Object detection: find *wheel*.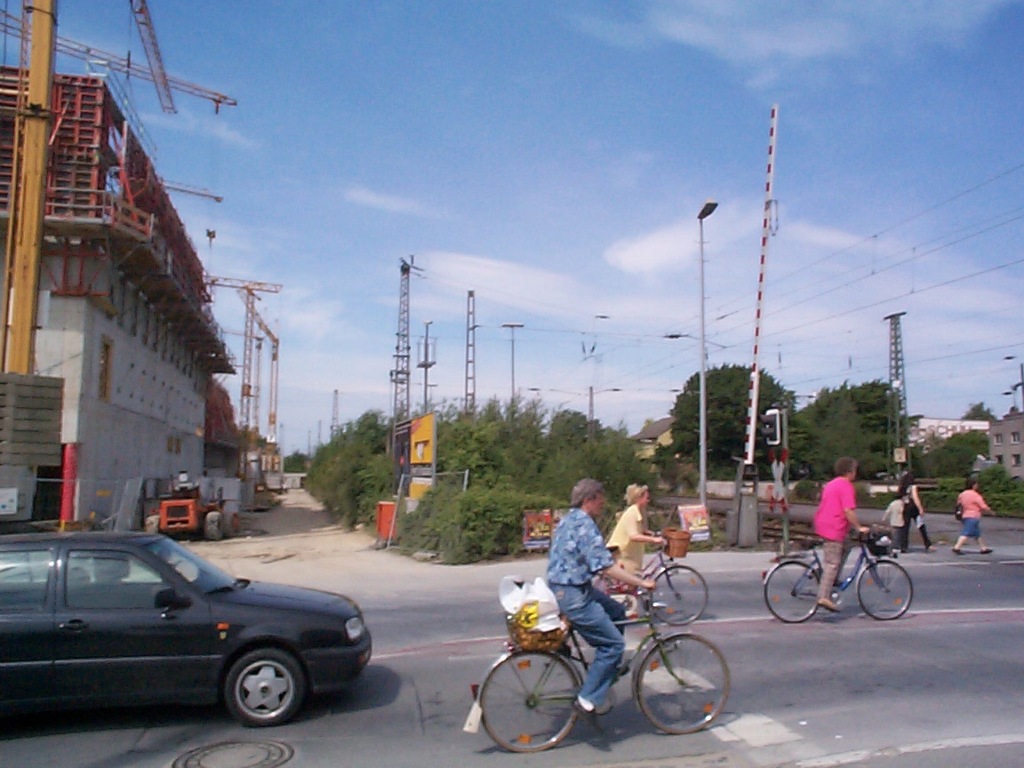
<box>225,641,329,725</box>.
